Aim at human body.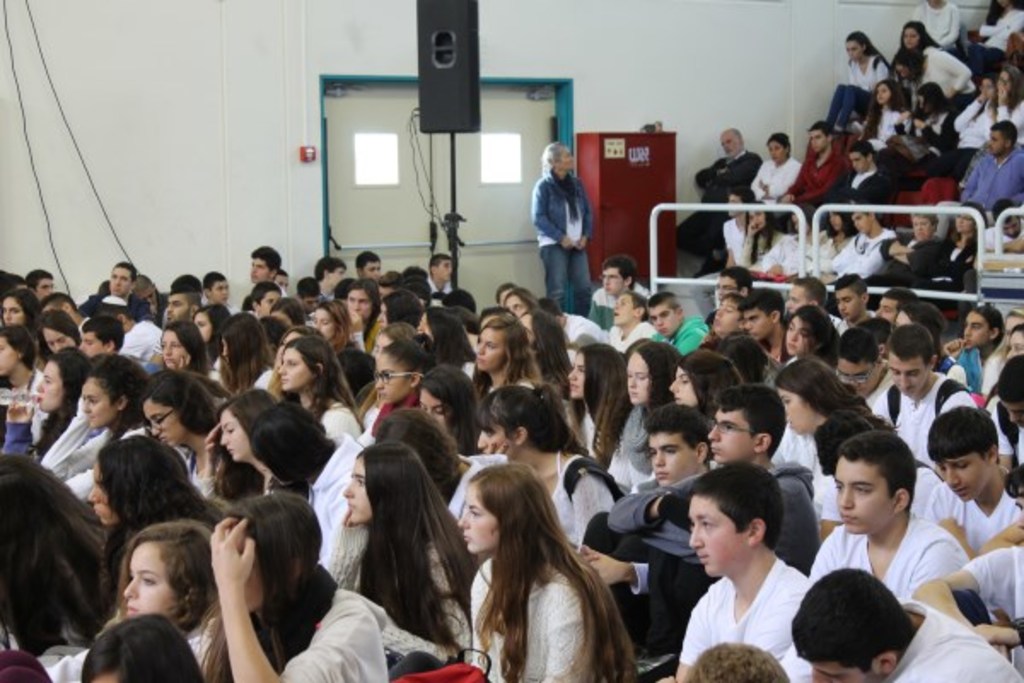
Aimed at (737, 282, 785, 357).
